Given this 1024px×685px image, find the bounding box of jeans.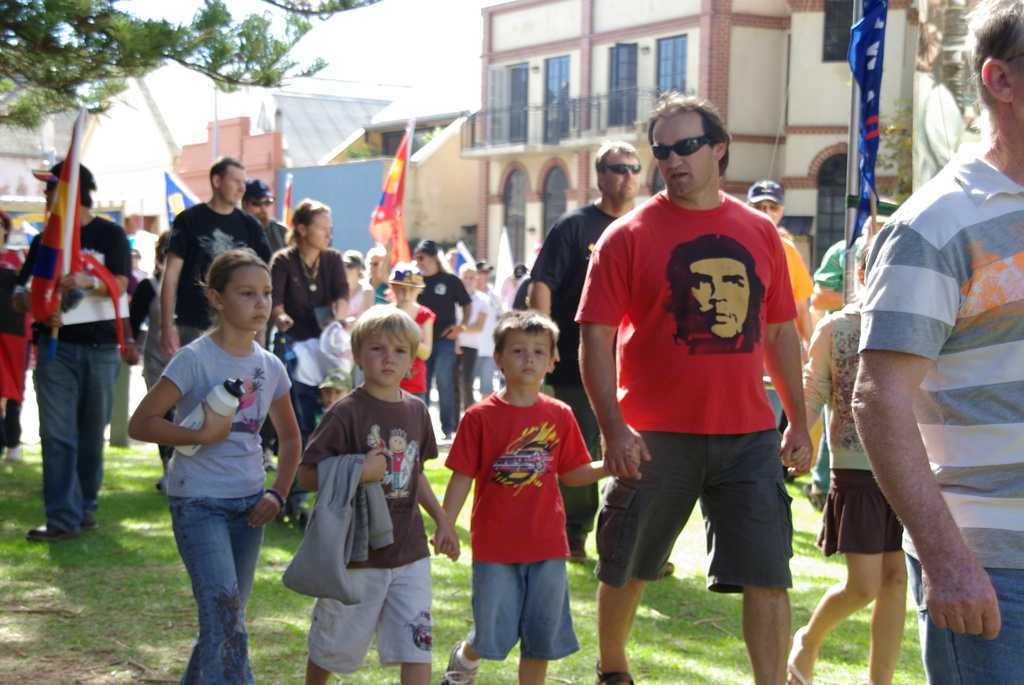
(173,498,266,684).
